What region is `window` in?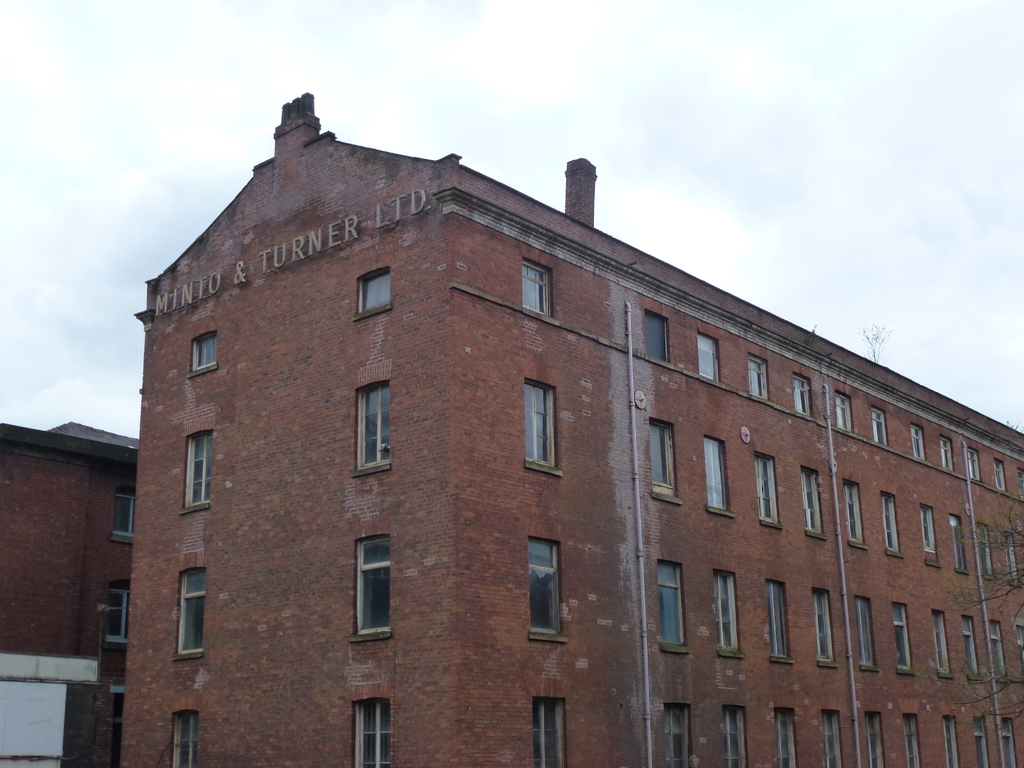
select_region(999, 719, 1016, 767).
